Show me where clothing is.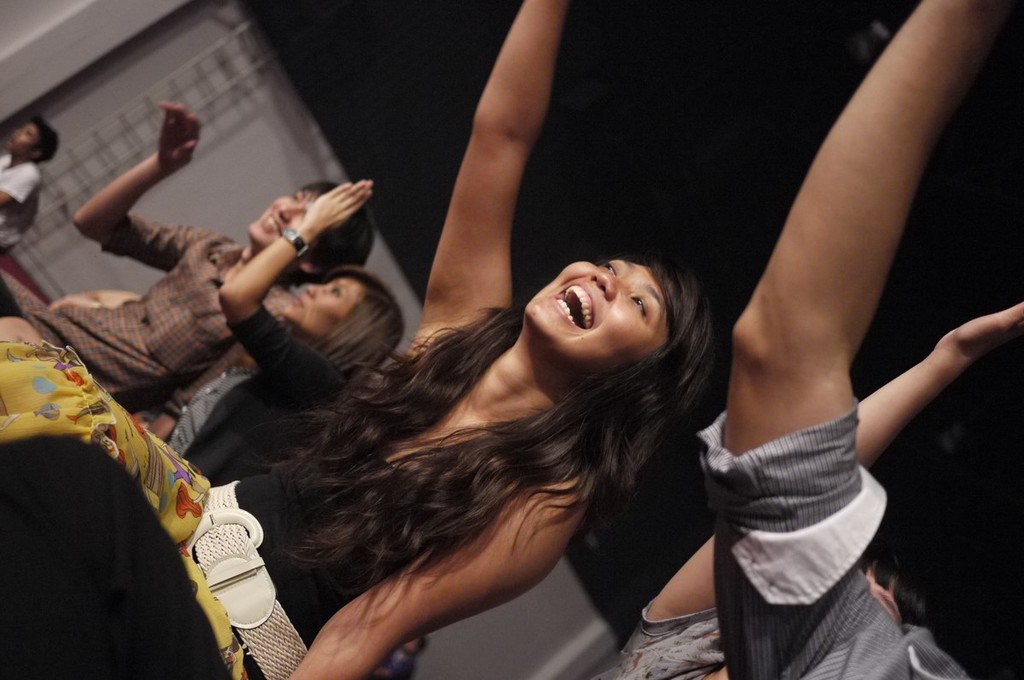
clothing is at left=0, top=148, right=42, bottom=241.
